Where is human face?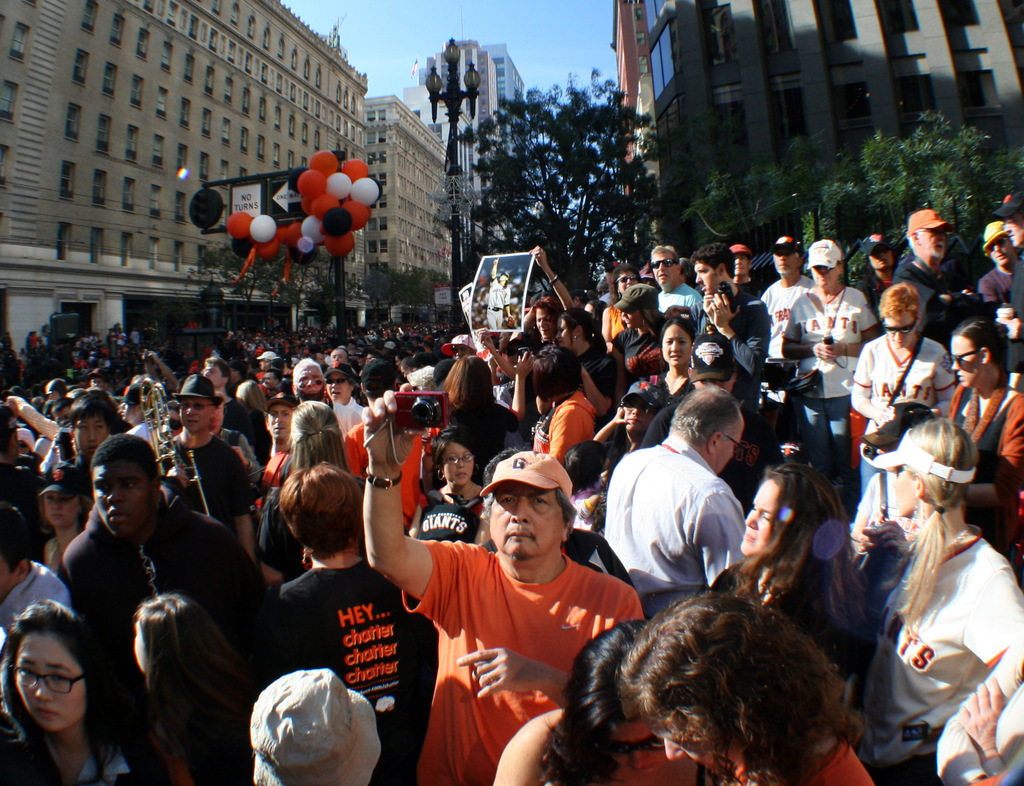
(left=531, top=305, right=545, bottom=334).
